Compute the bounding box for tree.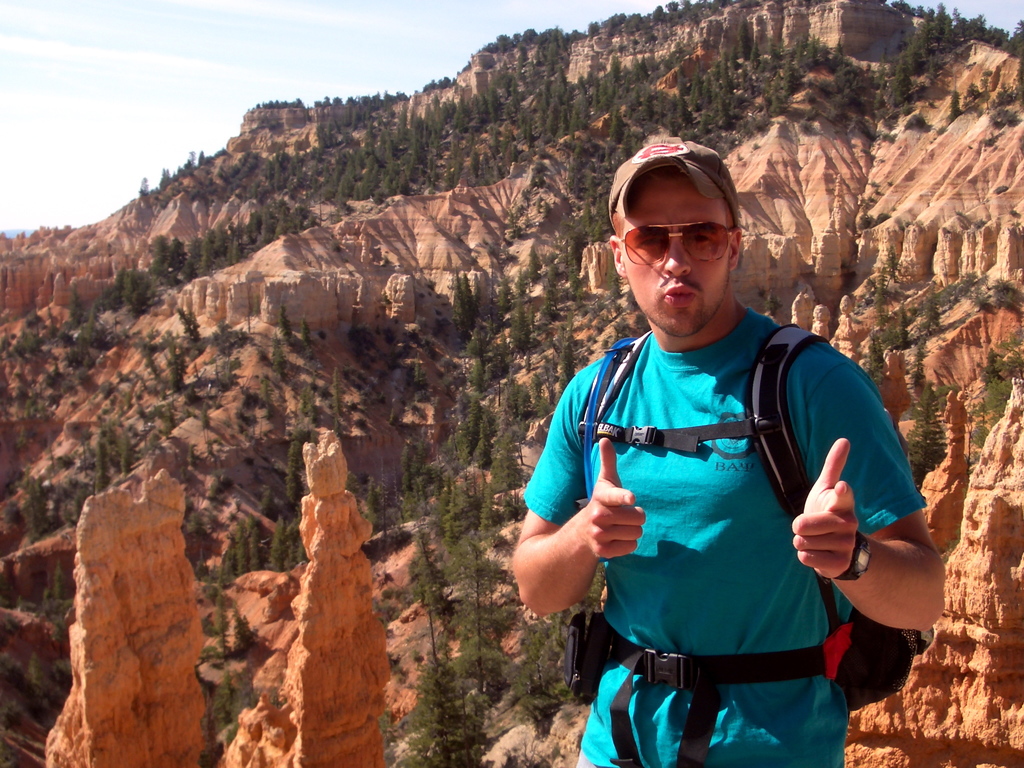
l=488, t=349, r=513, b=404.
